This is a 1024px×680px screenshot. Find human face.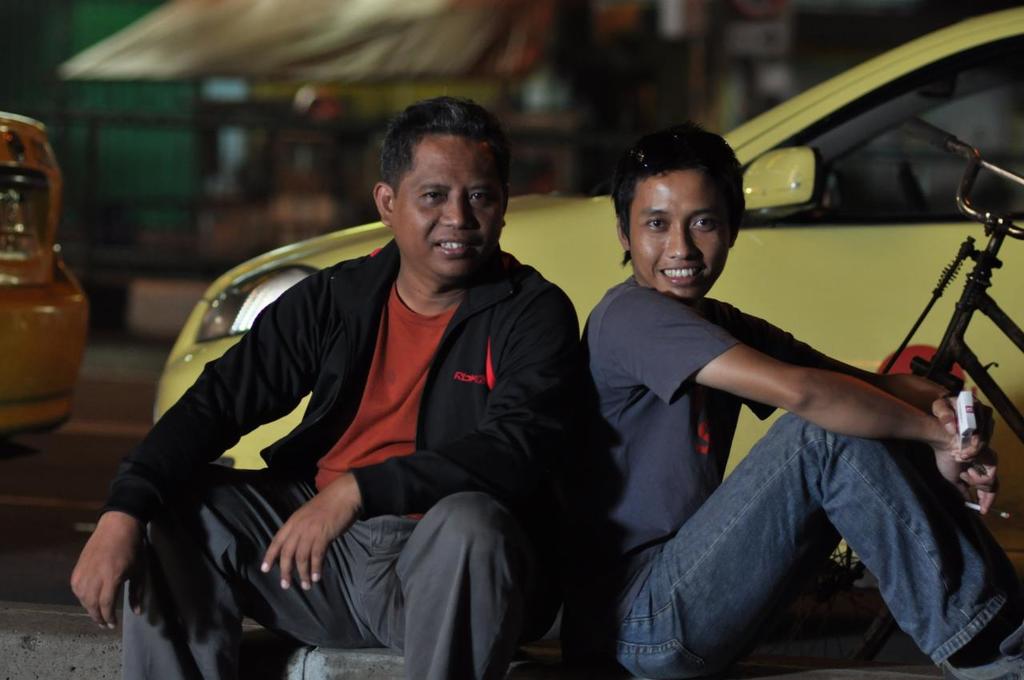
Bounding box: {"x1": 627, "y1": 171, "x2": 730, "y2": 302}.
